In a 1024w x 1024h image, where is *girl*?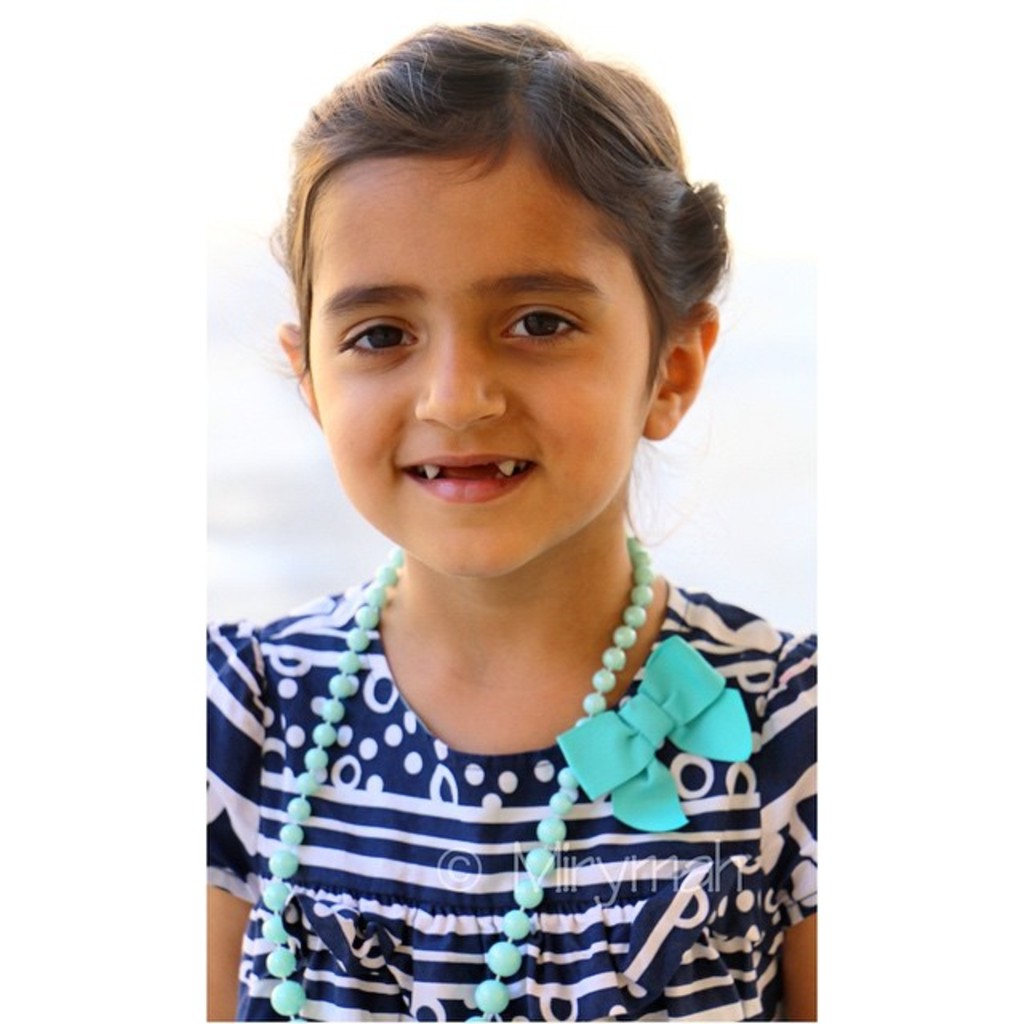
[left=202, top=16, right=816, bottom=1022].
